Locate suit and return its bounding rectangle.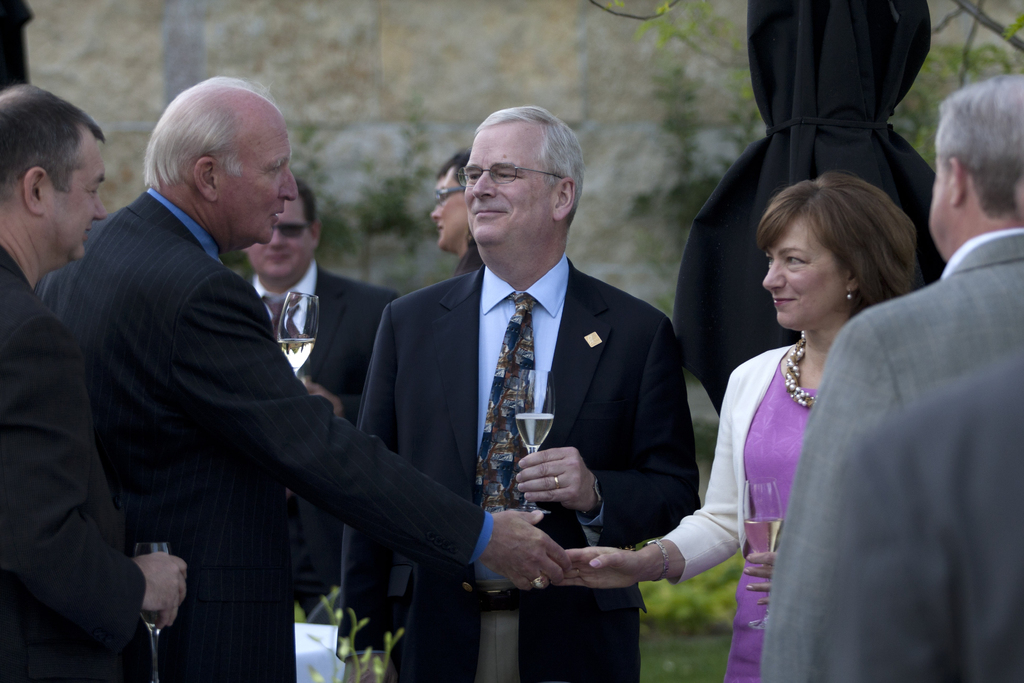
bbox=(760, 226, 1023, 682).
